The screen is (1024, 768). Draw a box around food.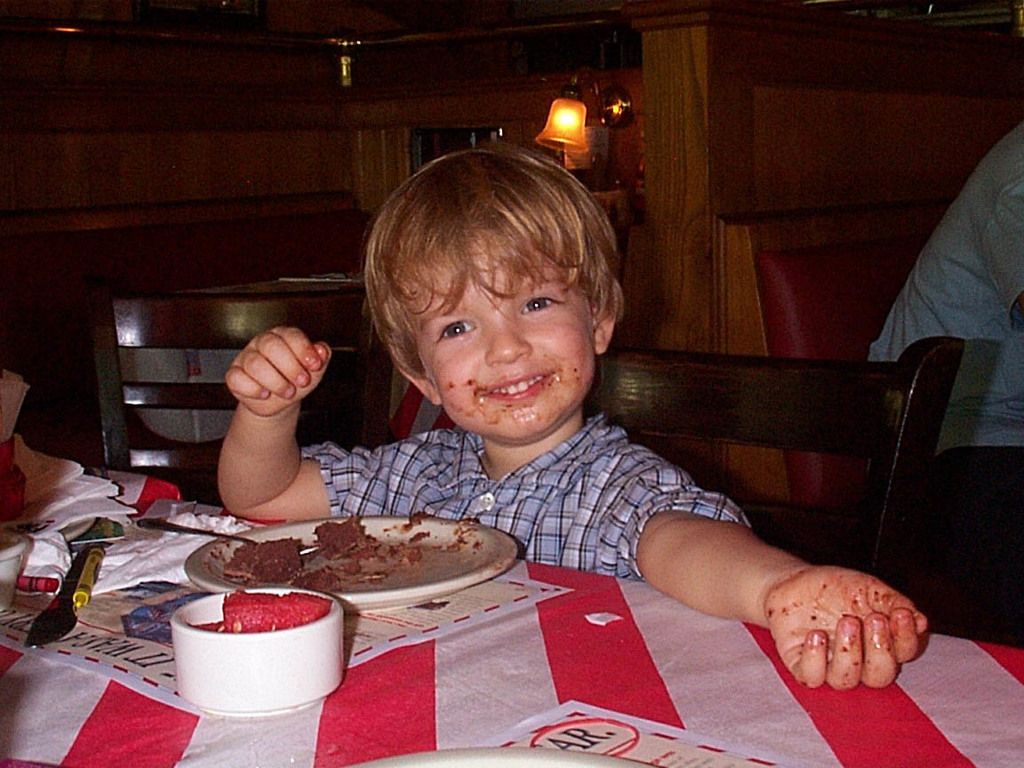
[x1=765, y1=582, x2=924, y2=695].
